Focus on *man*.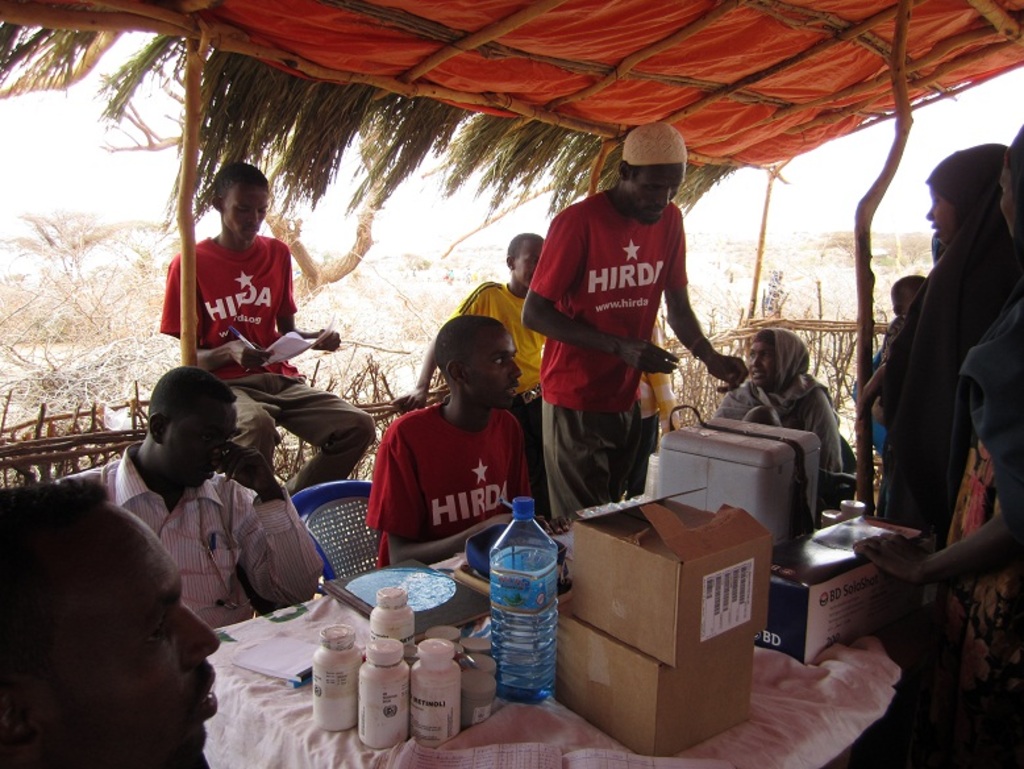
Focused at x1=150 y1=163 x2=376 y2=521.
